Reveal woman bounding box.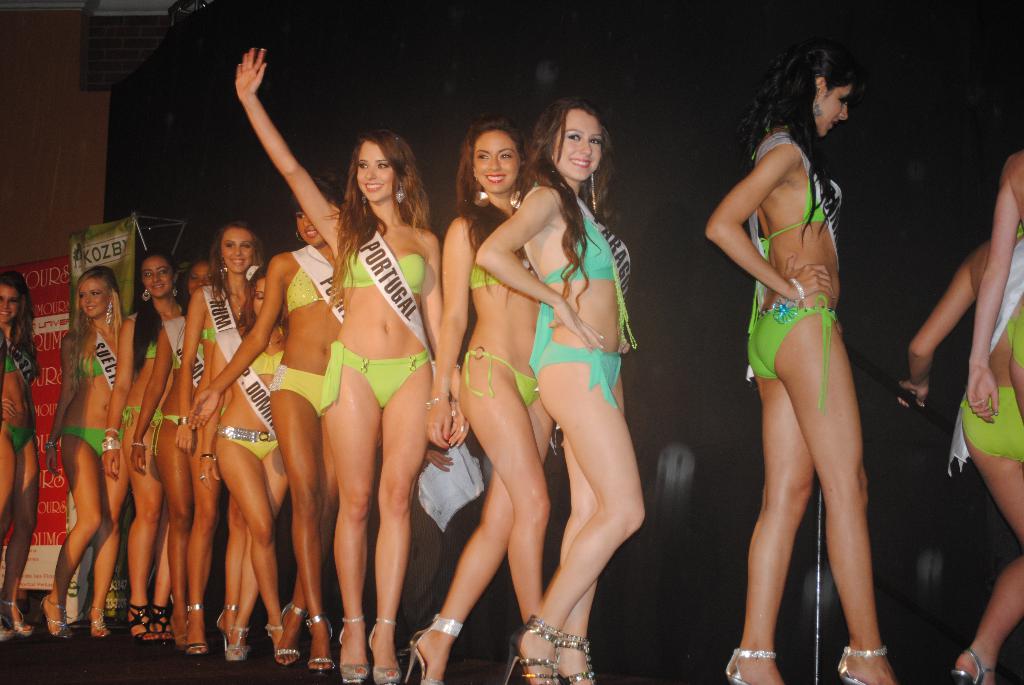
Revealed: {"x1": 399, "y1": 122, "x2": 552, "y2": 683}.
